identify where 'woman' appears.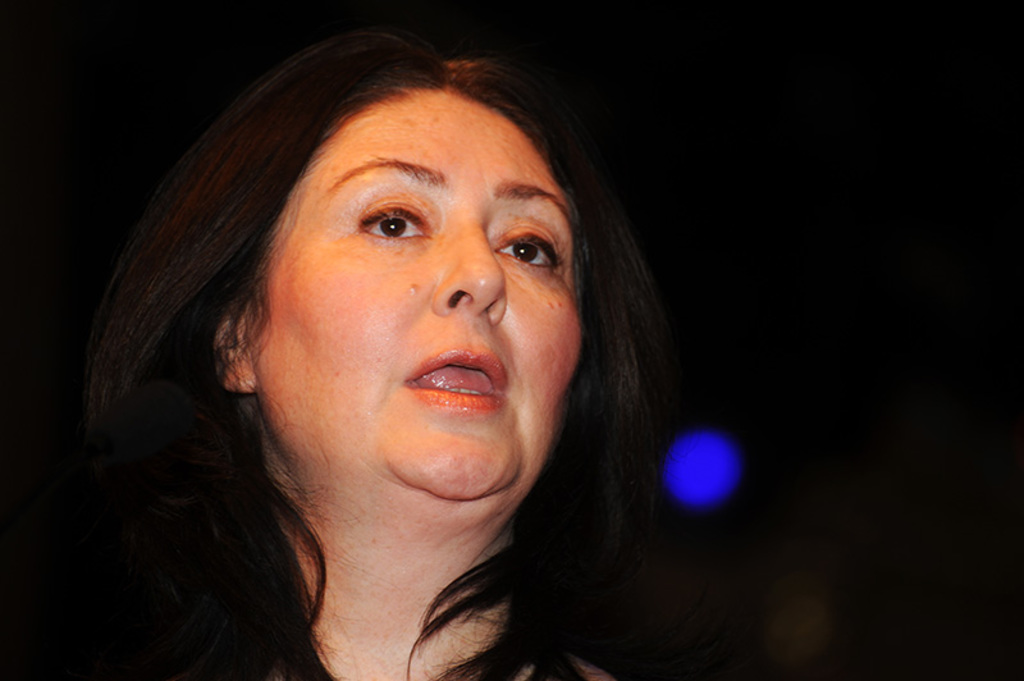
Appears at box(31, 28, 787, 664).
